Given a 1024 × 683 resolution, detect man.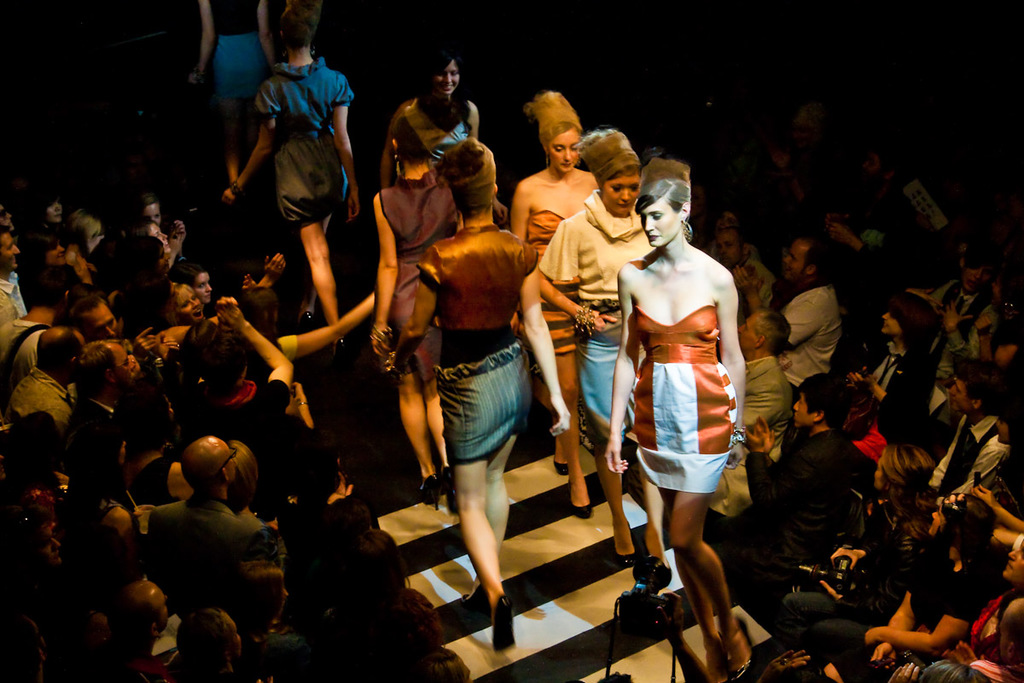
144:431:267:604.
